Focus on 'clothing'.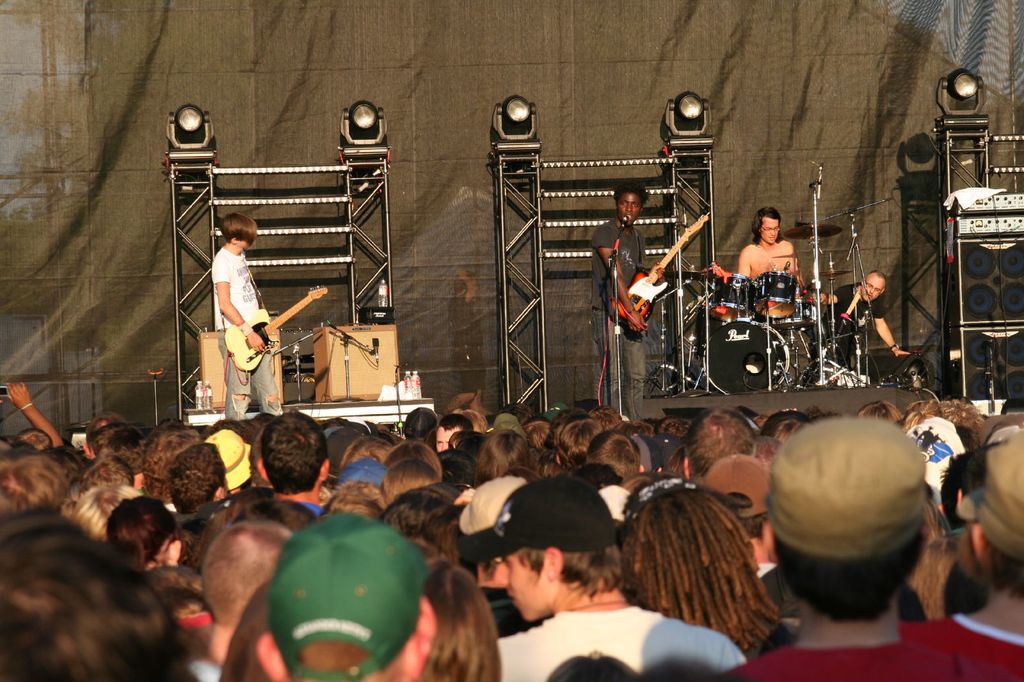
Focused at [left=588, top=216, right=648, bottom=429].
